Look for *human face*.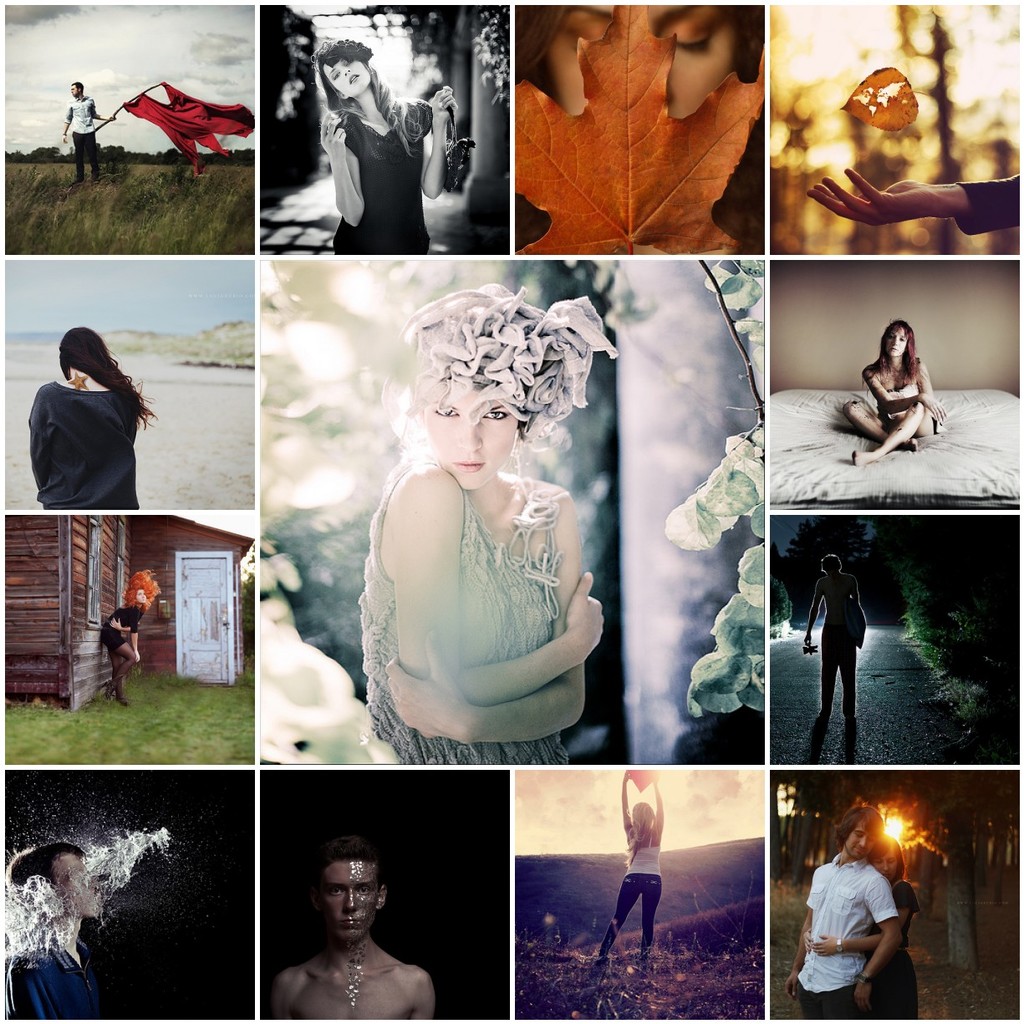
Found: <bbox>319, 861, 369, 939</bbox>.
